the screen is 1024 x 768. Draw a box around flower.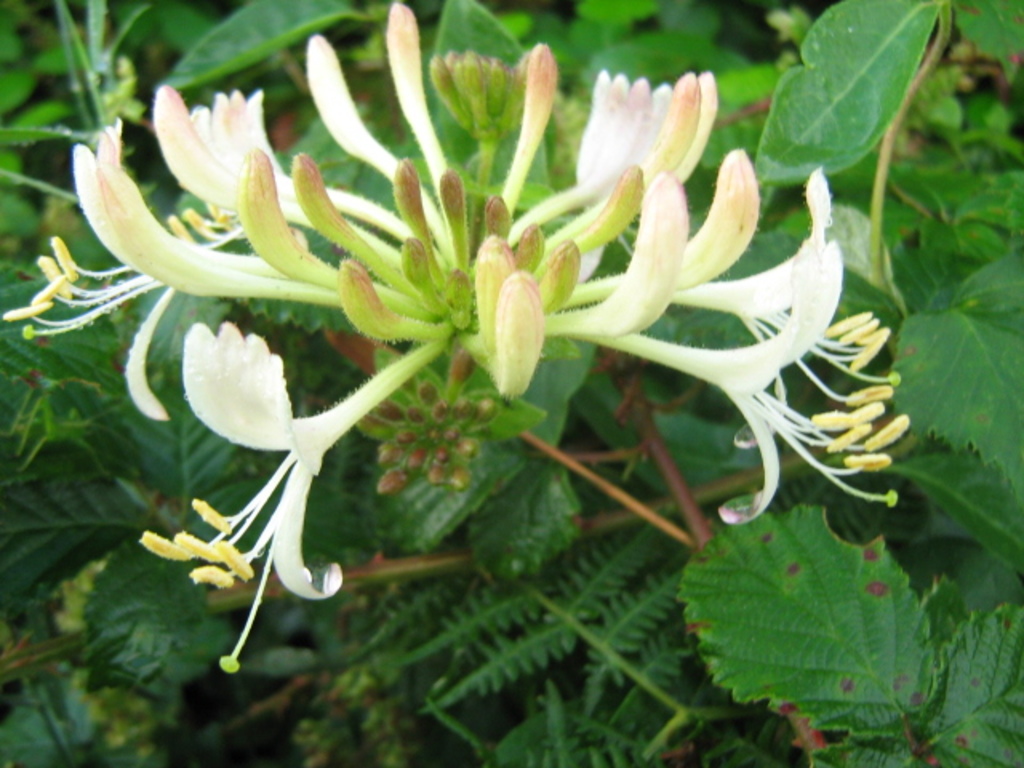
x1=158, y1=86, x2=410, y2=251.
